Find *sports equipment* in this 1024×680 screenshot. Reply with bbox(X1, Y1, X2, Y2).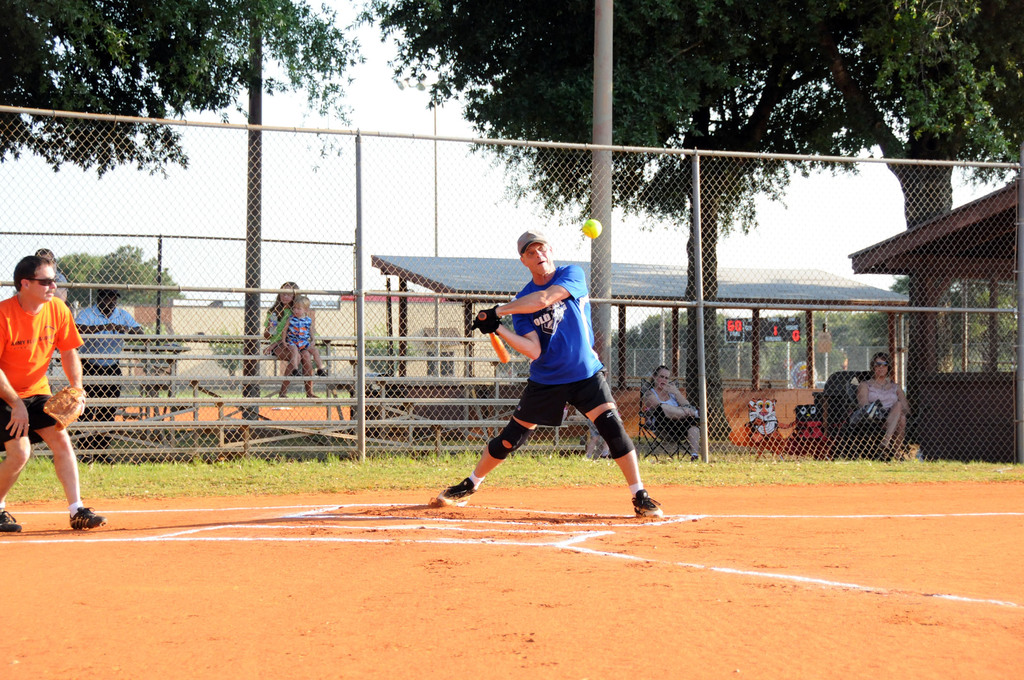
bbox(476, 311, 509, 364).
